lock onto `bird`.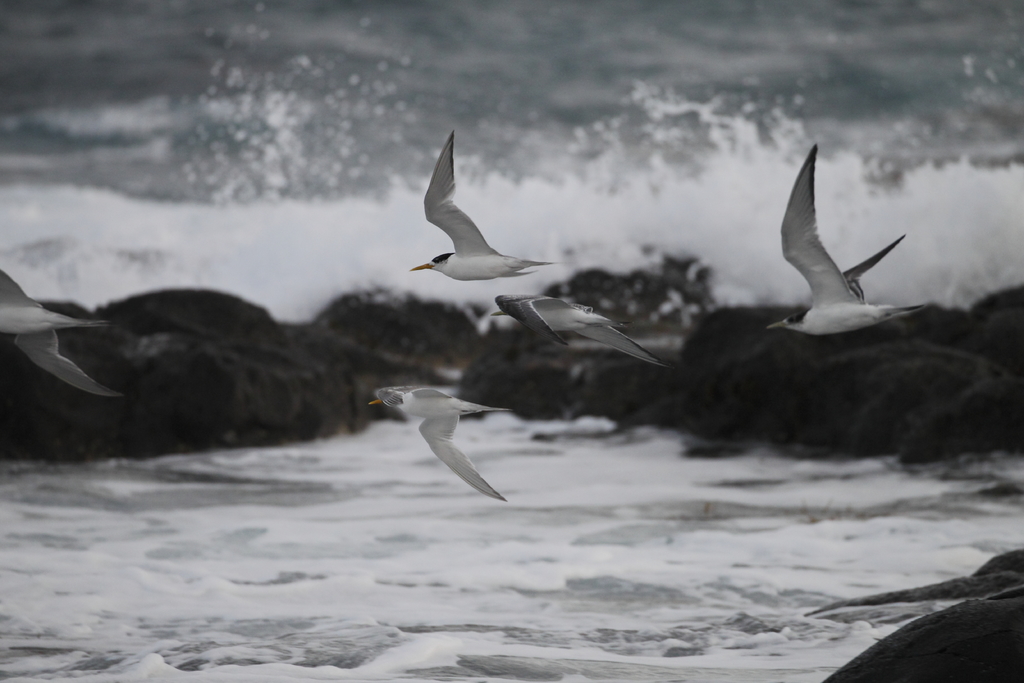
Locked: x1=360 y1=378 x2=519 y2=504.
